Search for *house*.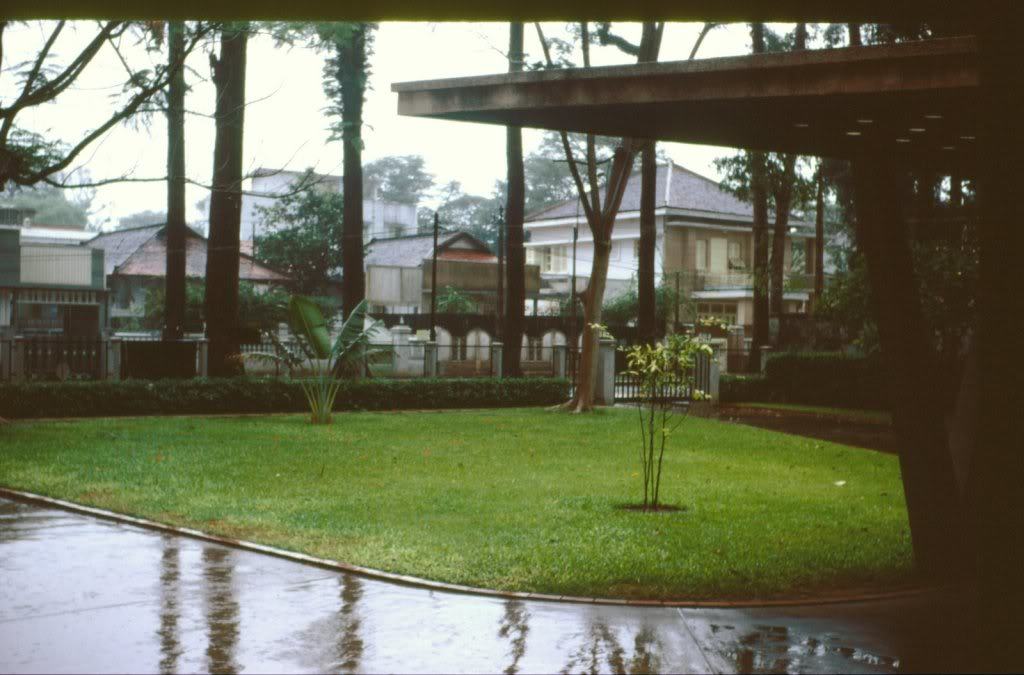
Found at crop(353, 248, 522, 336).
